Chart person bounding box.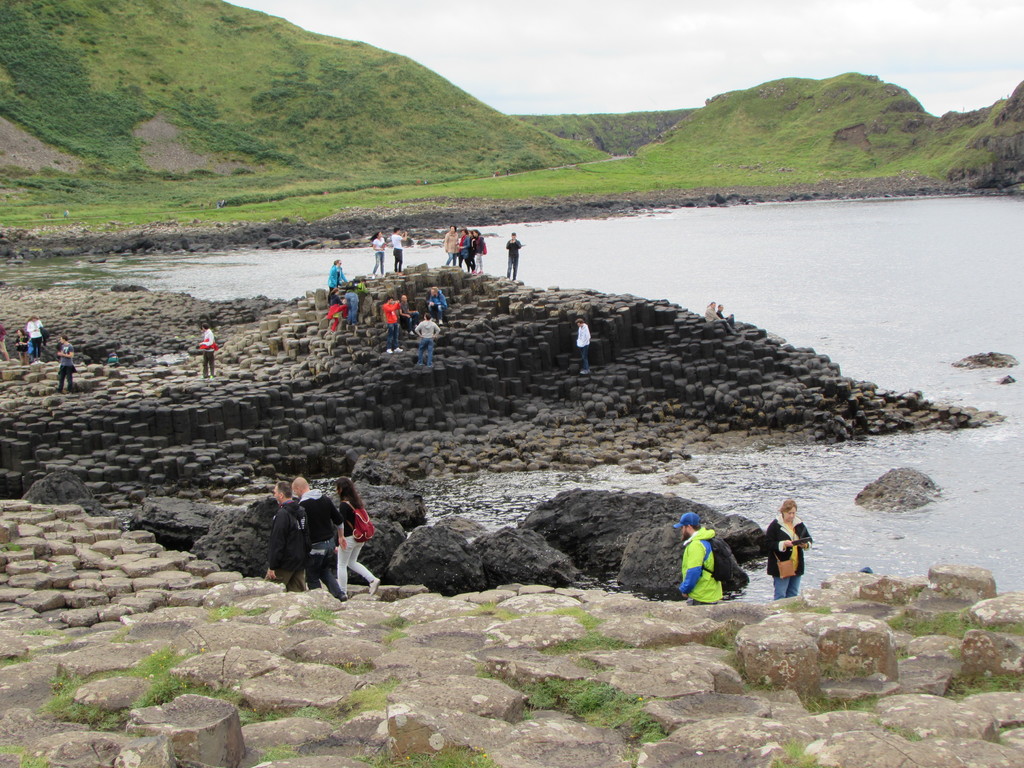
Charted: box=[52, 335, 70, 387].
